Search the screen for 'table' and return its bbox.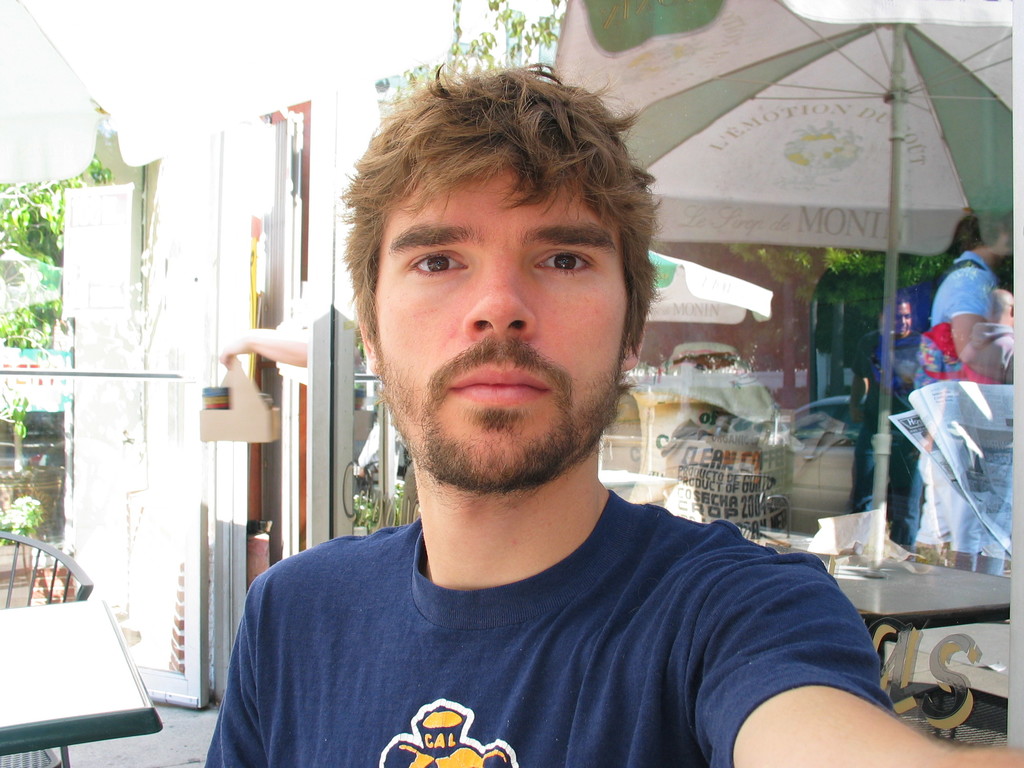
Found: [820,556,1009,639].
